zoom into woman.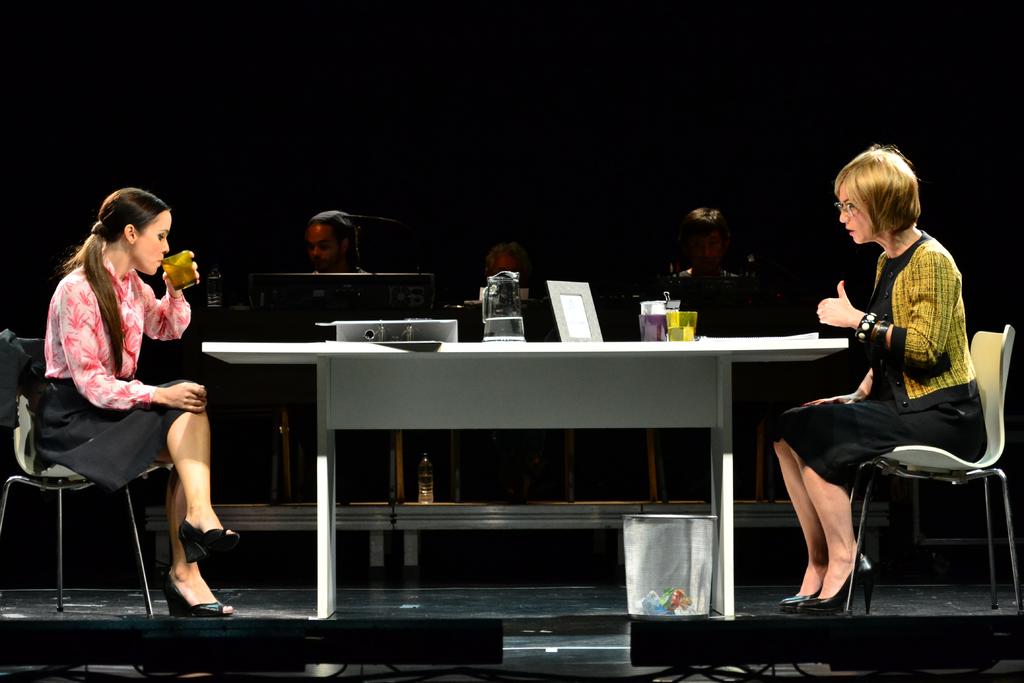
Zoom target: <bbox>755, 147, 986, 616</bbox>.
